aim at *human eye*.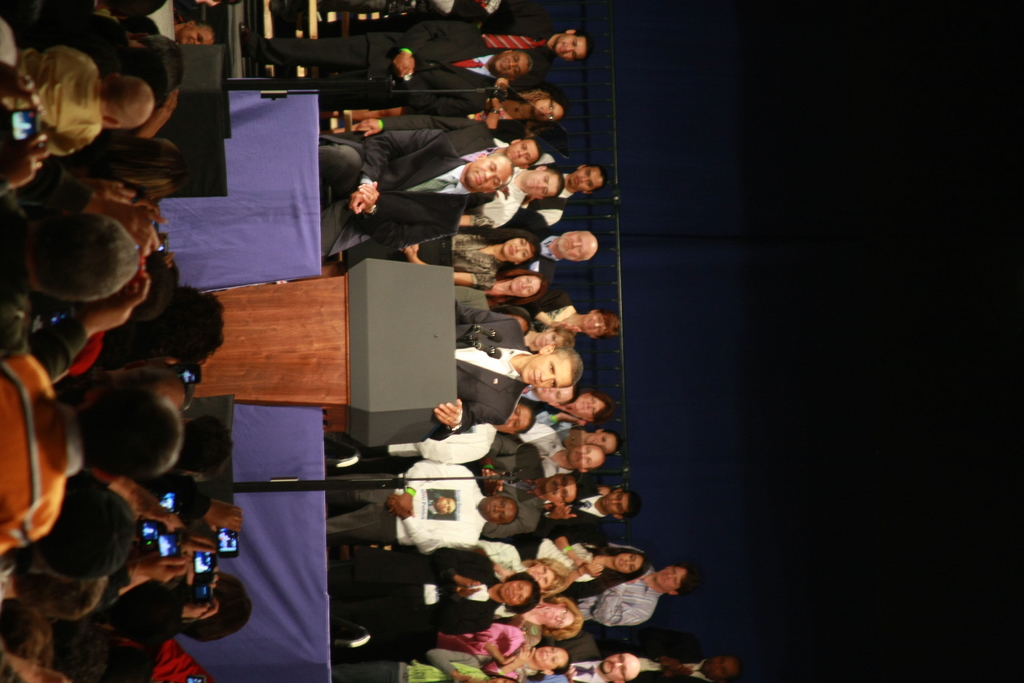
Aimed at x1=525 y1=156 x2=530 y2=161.
